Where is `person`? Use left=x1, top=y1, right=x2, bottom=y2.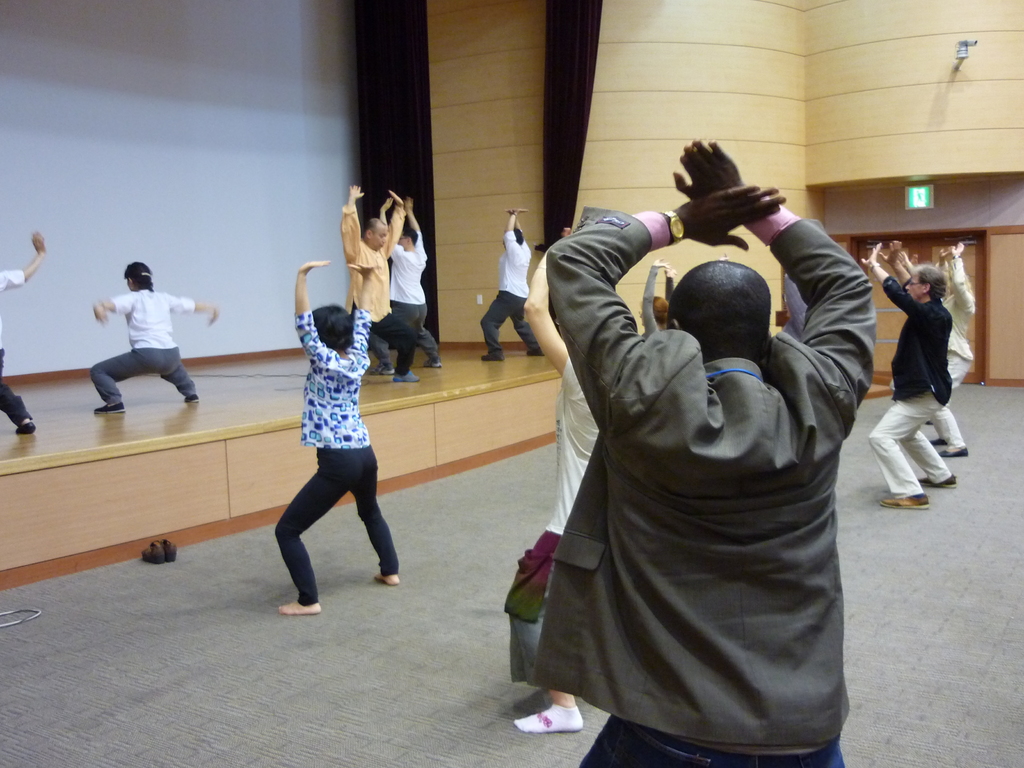
left=264, top=239, right=396, bottom=627.
